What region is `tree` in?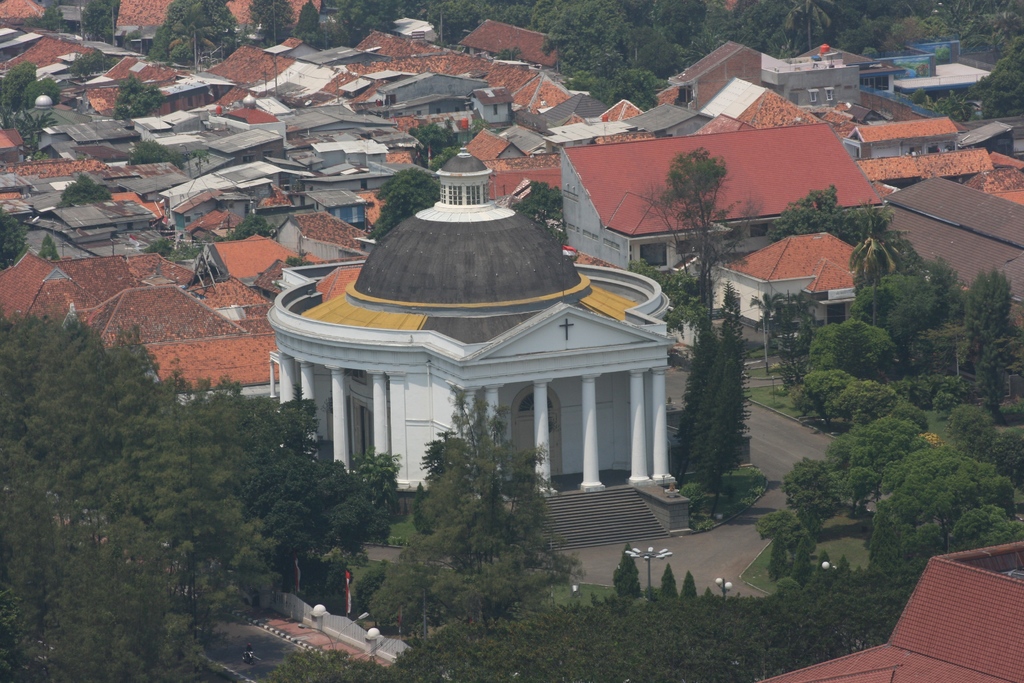
detection(222, 213, 275, 243).
